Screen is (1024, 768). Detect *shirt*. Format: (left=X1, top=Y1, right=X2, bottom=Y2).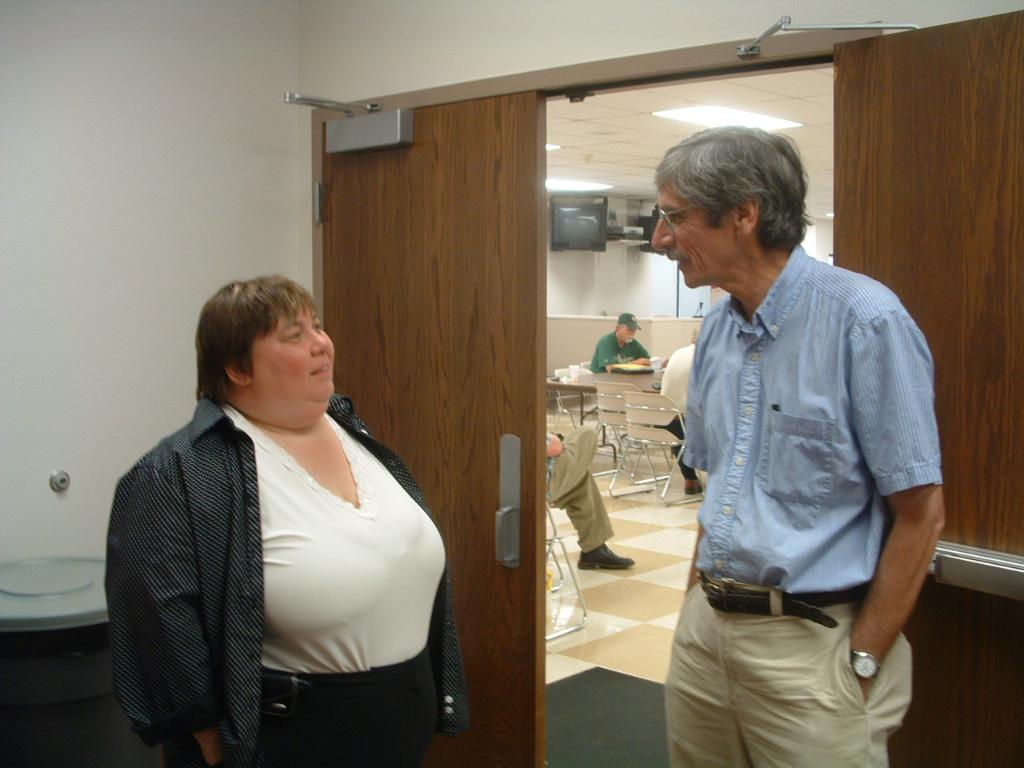
(left=674, top=244, right=950, bottom=600).
